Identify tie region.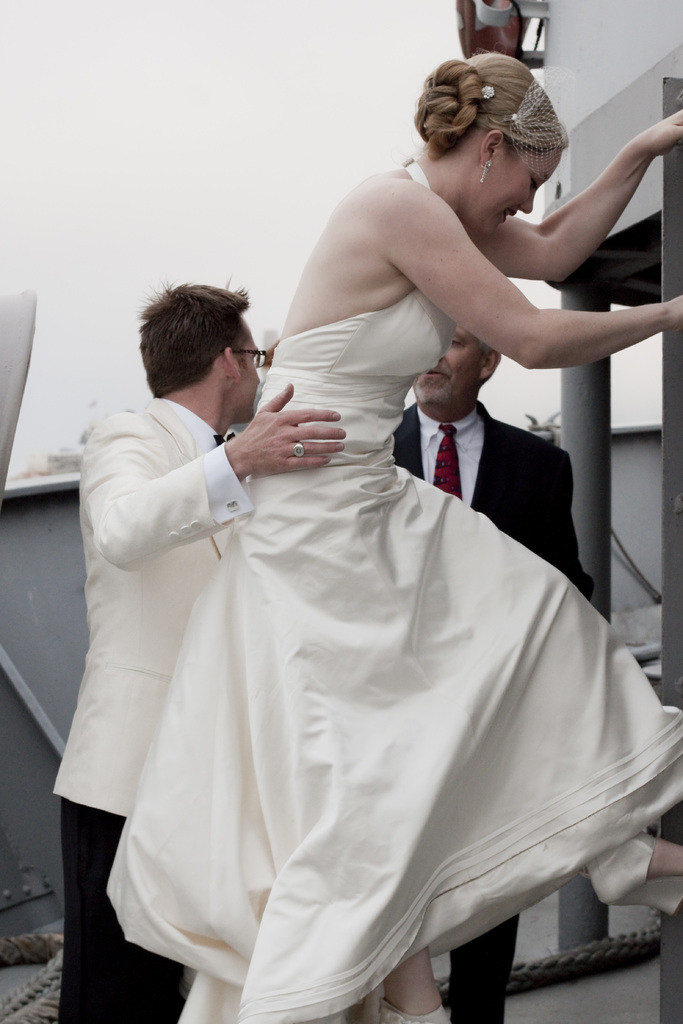
Region: left=433, top=420, right=465, bottom=499.
